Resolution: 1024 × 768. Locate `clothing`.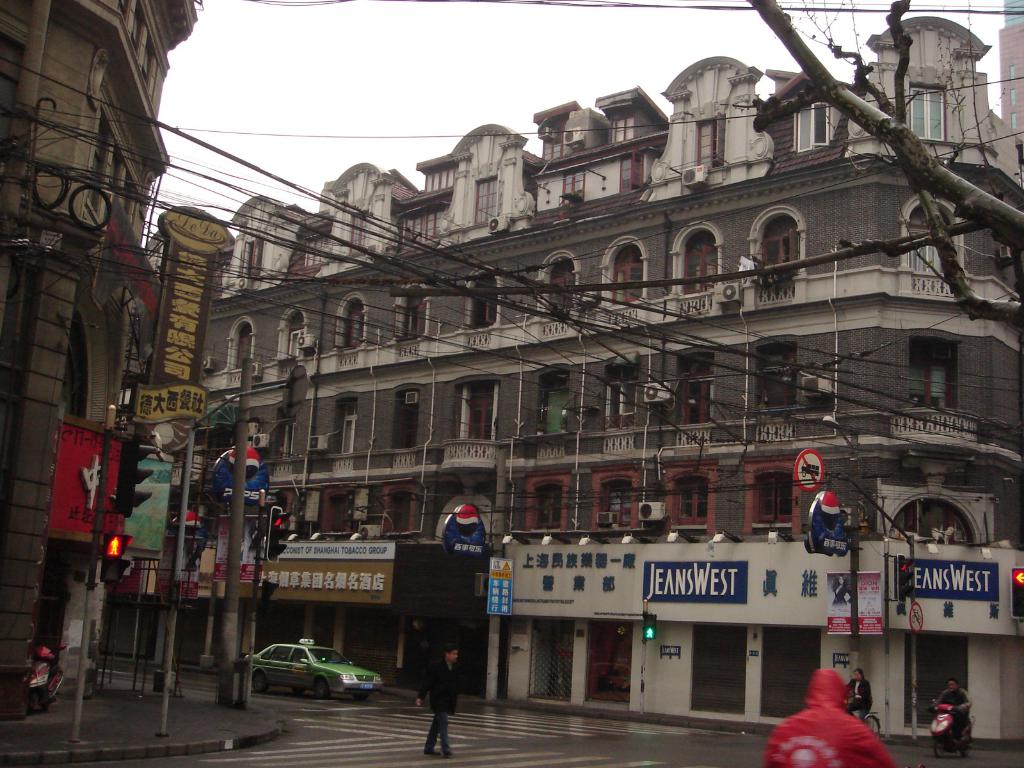
842,677,874,722.
